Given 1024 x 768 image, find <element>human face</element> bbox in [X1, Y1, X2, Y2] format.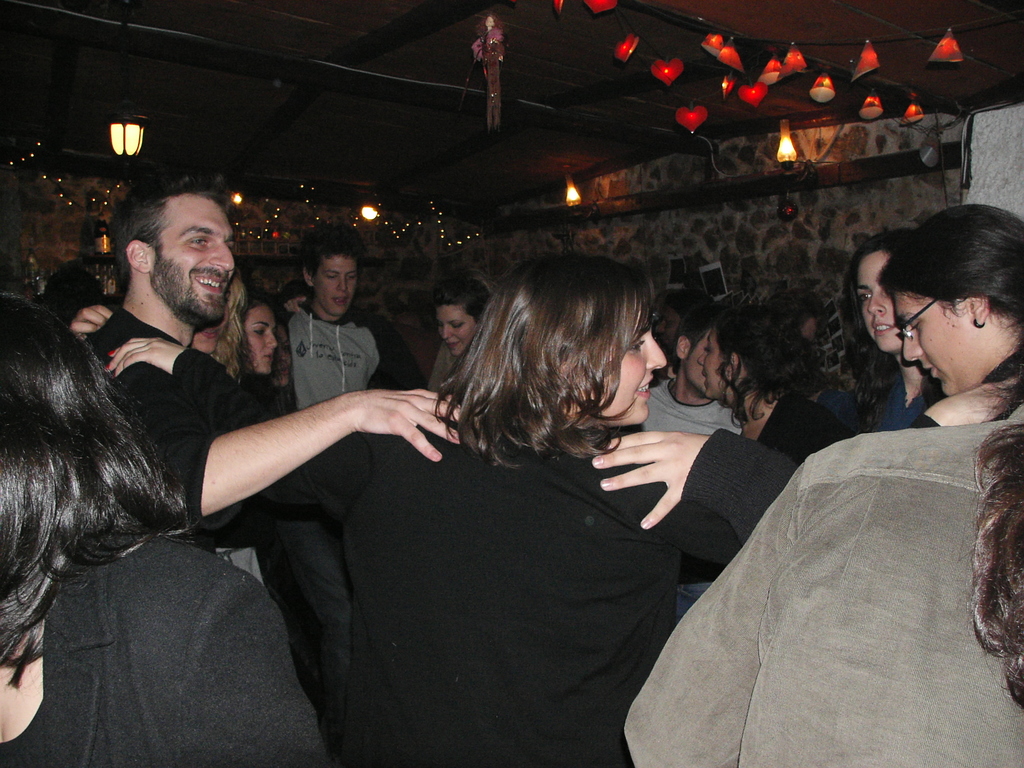
[436, 303, 475, 359].
